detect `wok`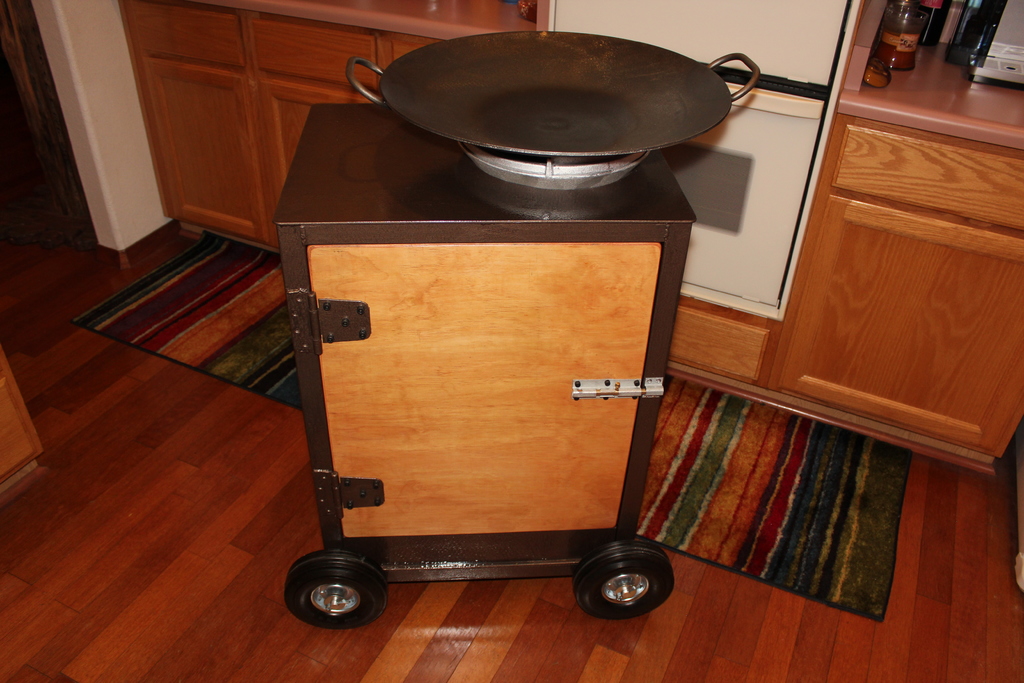
342/26/764/158
